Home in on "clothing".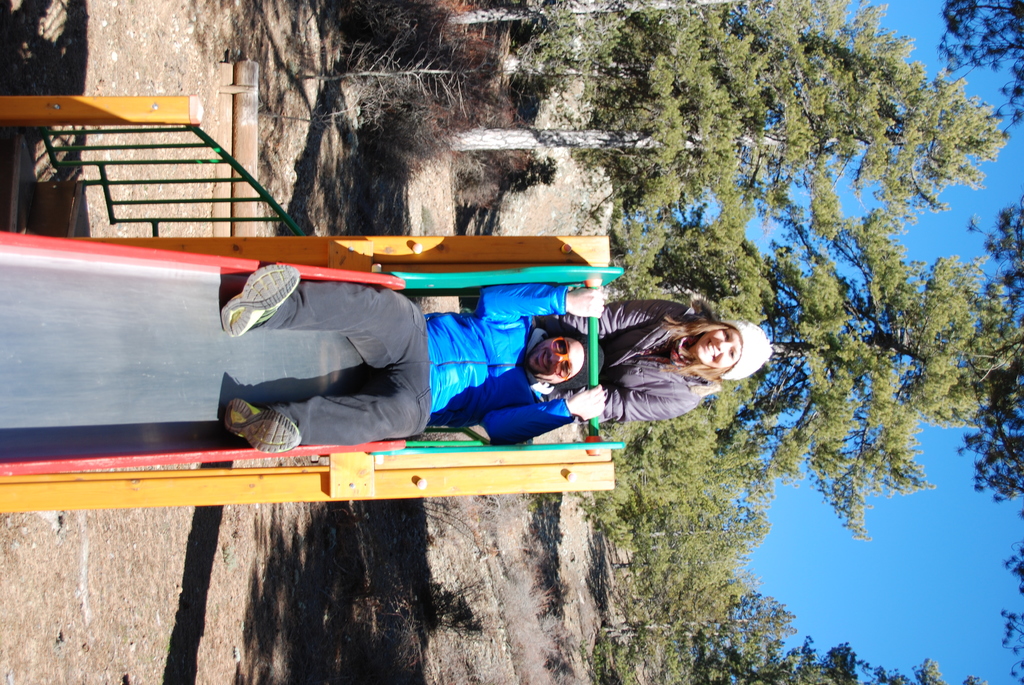
Homed in at locate(604, 301, 719, 418).
